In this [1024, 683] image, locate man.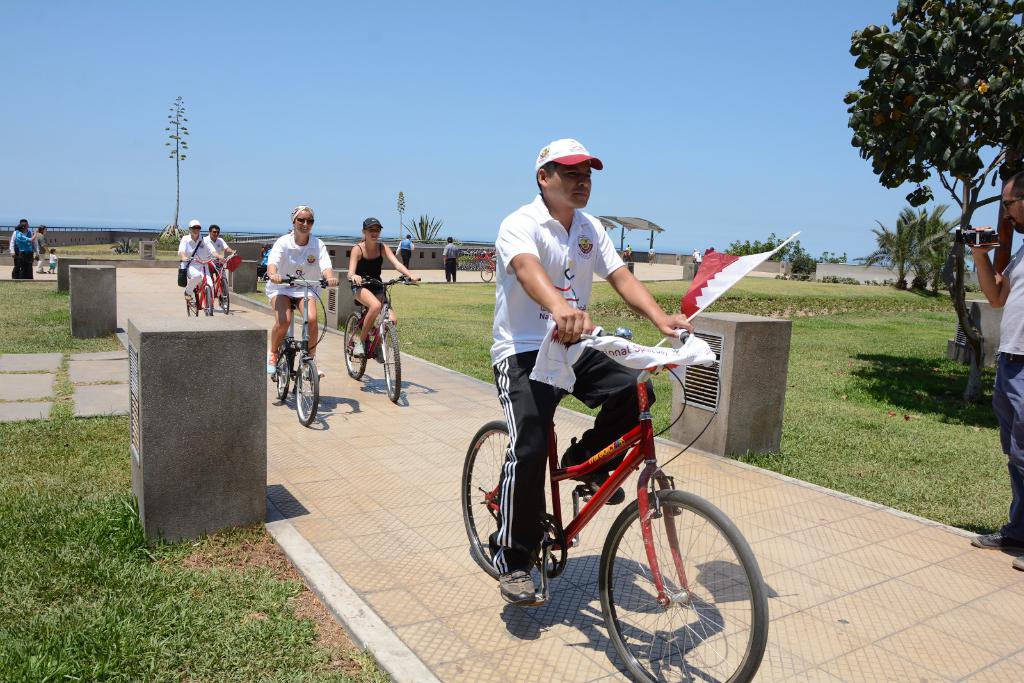
Bounding box: <box>484,133,697,600</box>.
